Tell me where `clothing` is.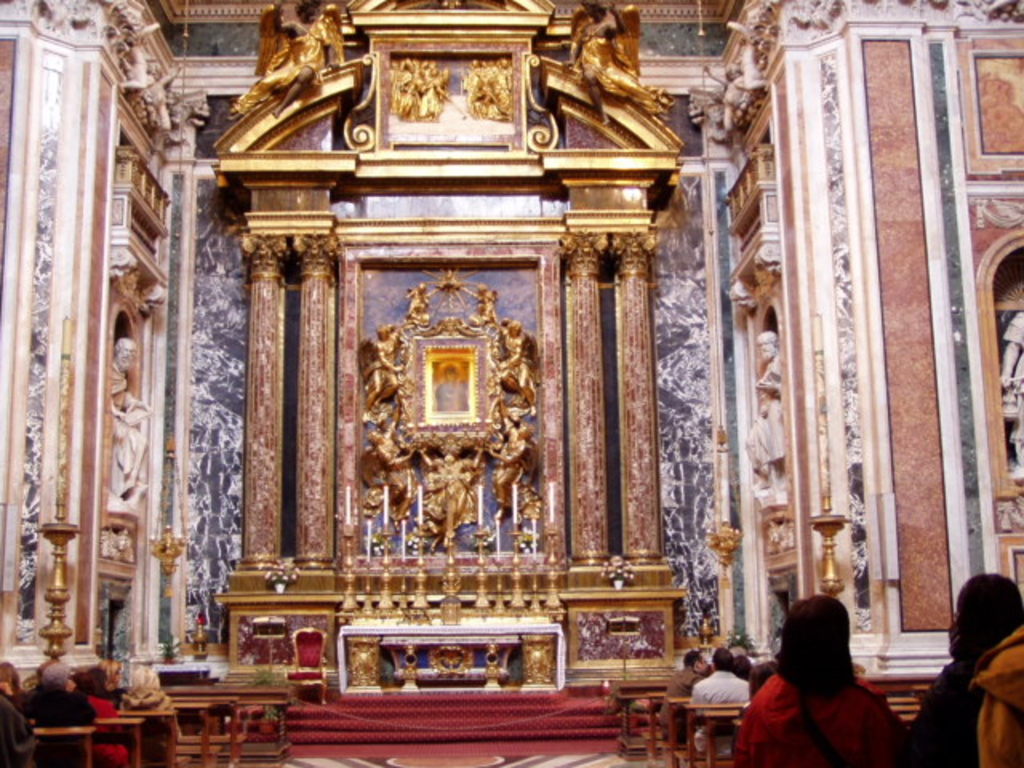
`clothing` is at <box>690,670,752,763</box>.
